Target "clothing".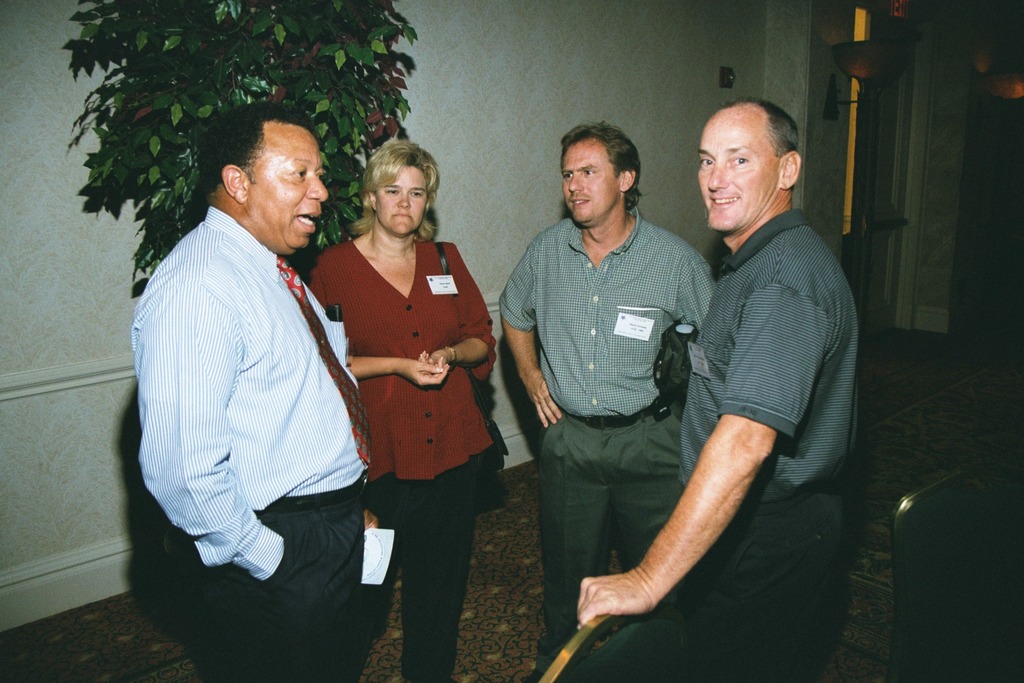
Target region: l=682, t=207, r=857, b=682.
